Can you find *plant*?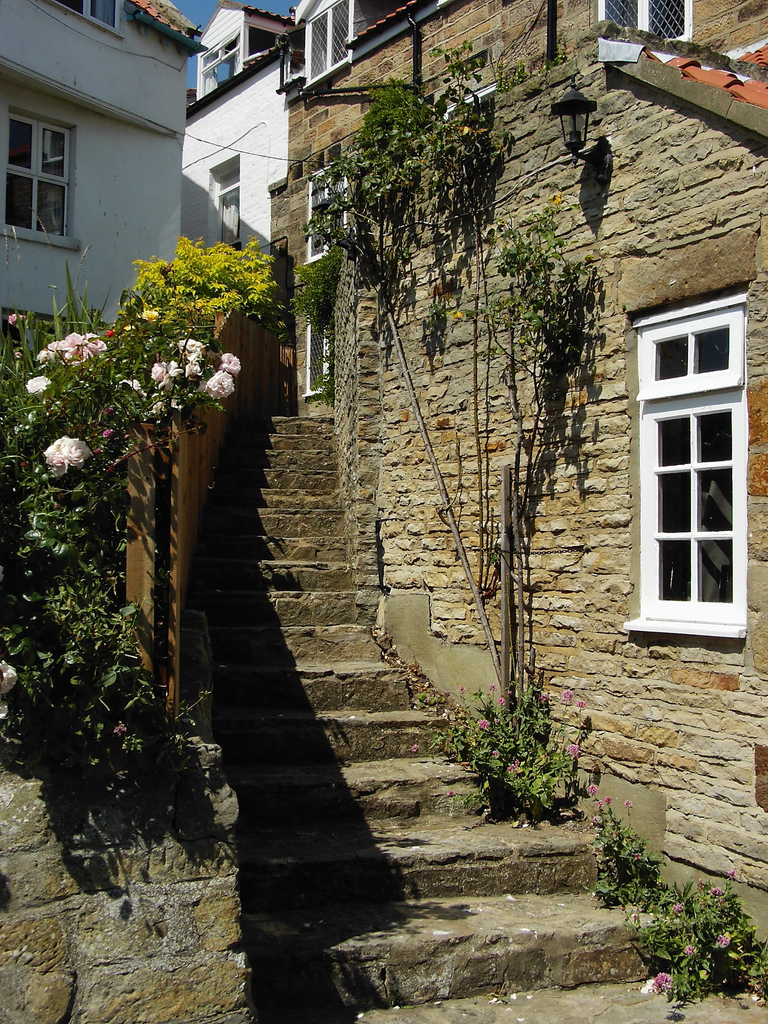
Yes, bounding box: <box>296,30,598,721</box>.
